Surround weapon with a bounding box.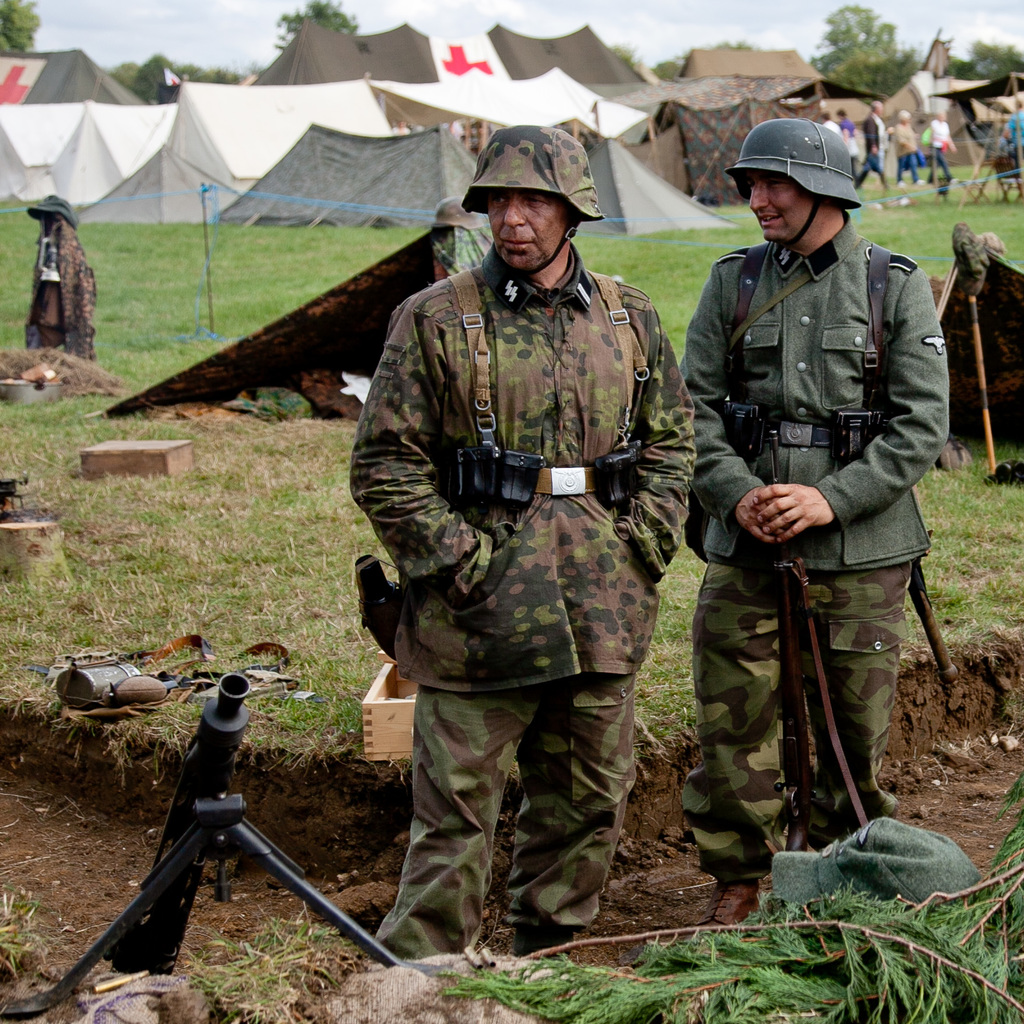
rect(767, 429, 835, 854).
